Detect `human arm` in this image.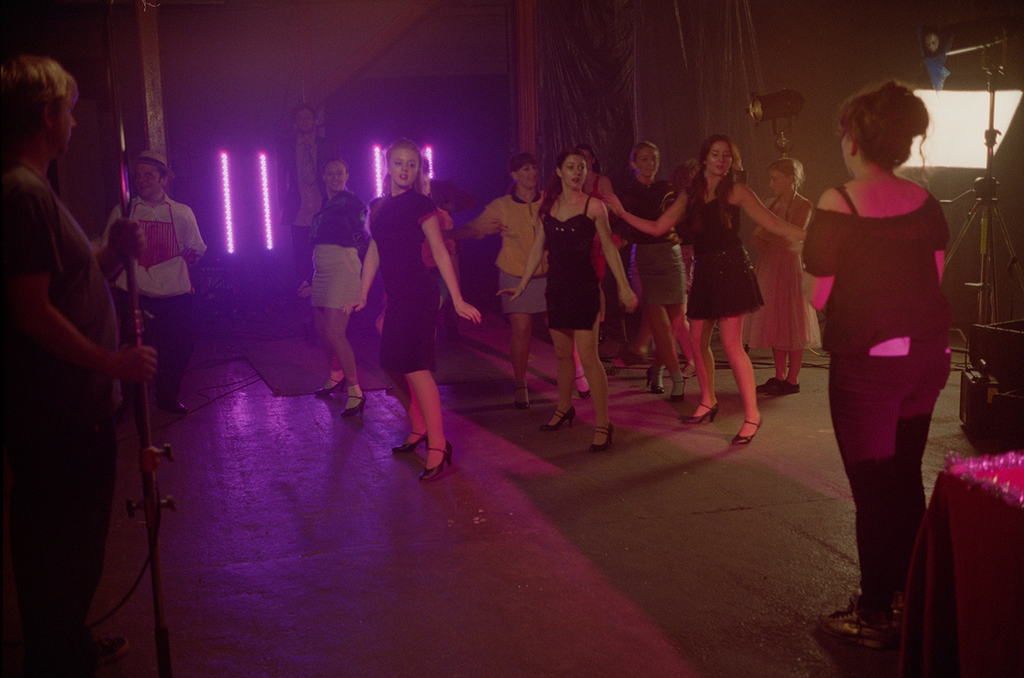
Detection: x1=589, y1=196, x2=642, y2=312.
